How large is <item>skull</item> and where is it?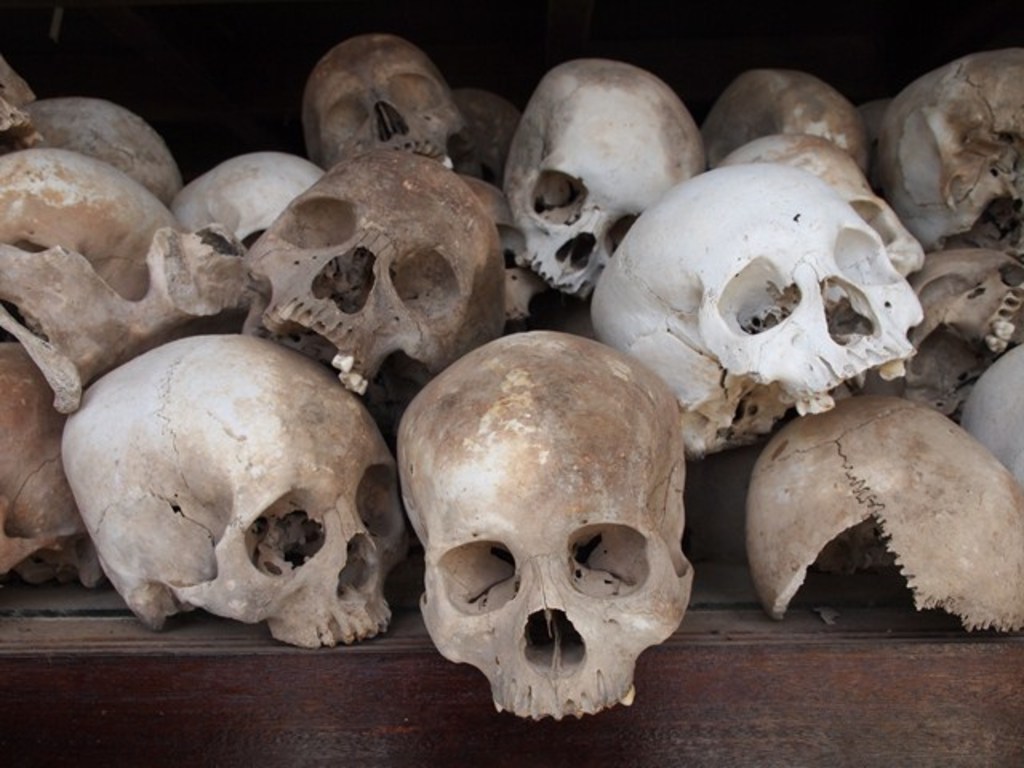
Bounding box: (x1=949, y1=334, x2=1022, y2=488).
